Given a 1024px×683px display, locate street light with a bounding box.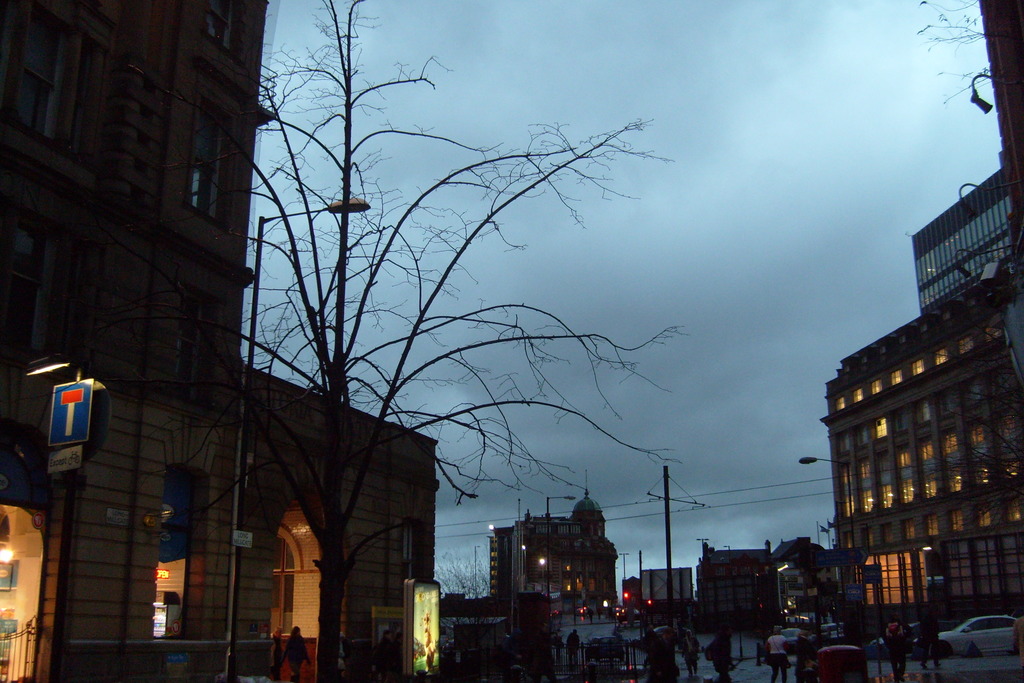
Located: Rect(620, 550, 630, 582).
